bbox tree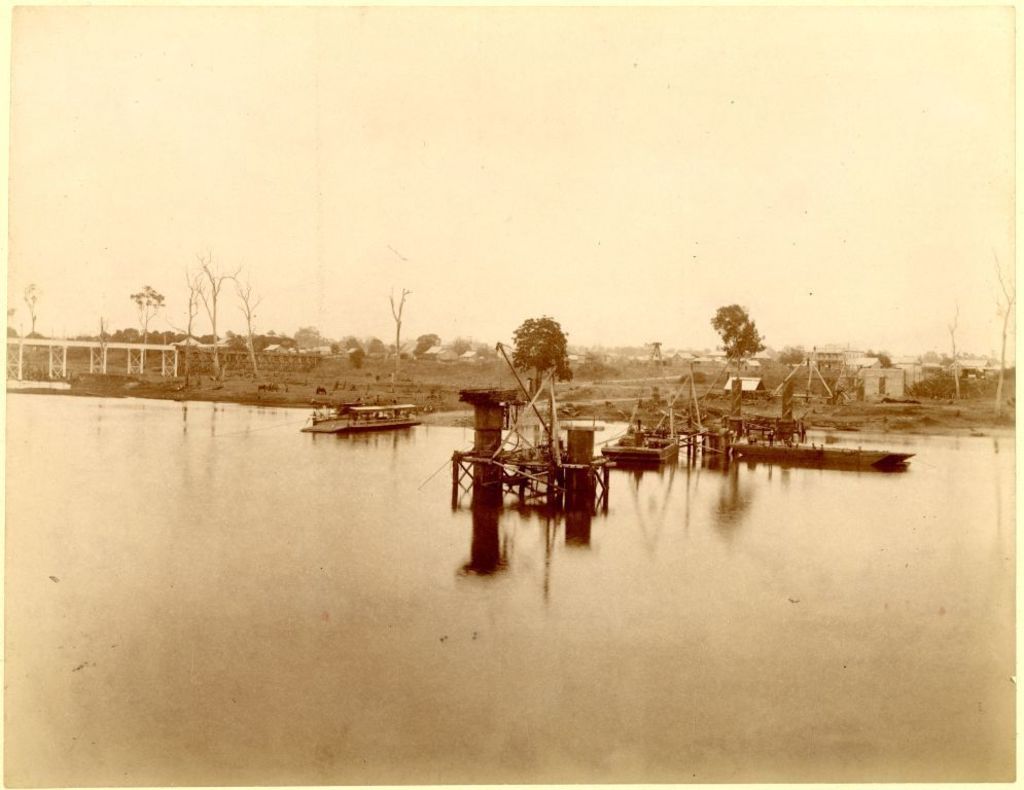
(499,306,589,408)
